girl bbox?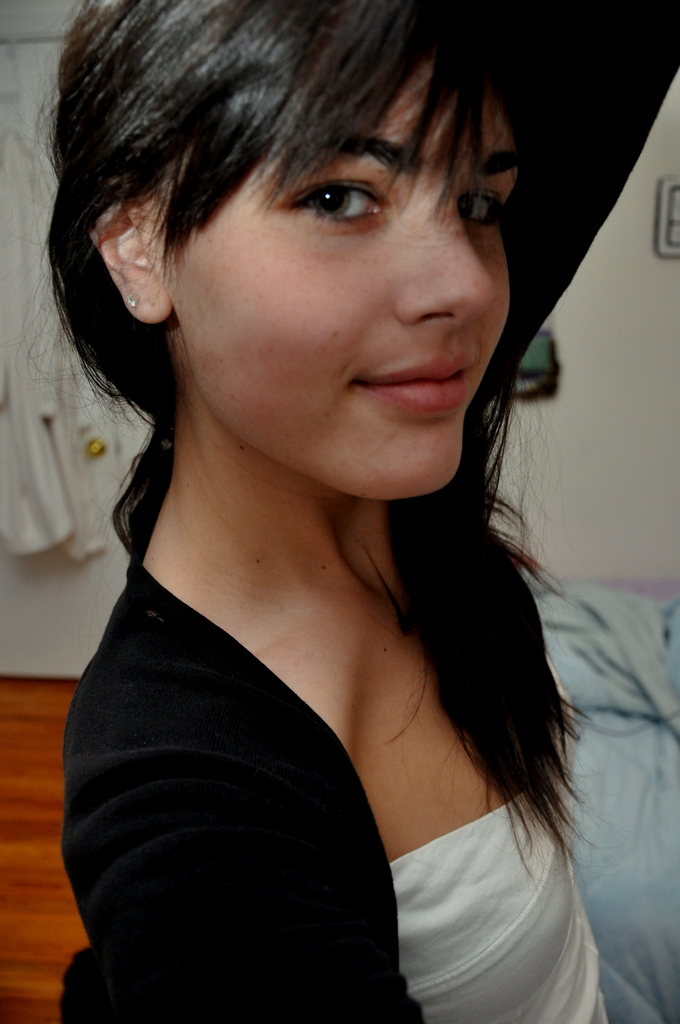
[x1=0, y1=0, x2=679, y2=1023]
